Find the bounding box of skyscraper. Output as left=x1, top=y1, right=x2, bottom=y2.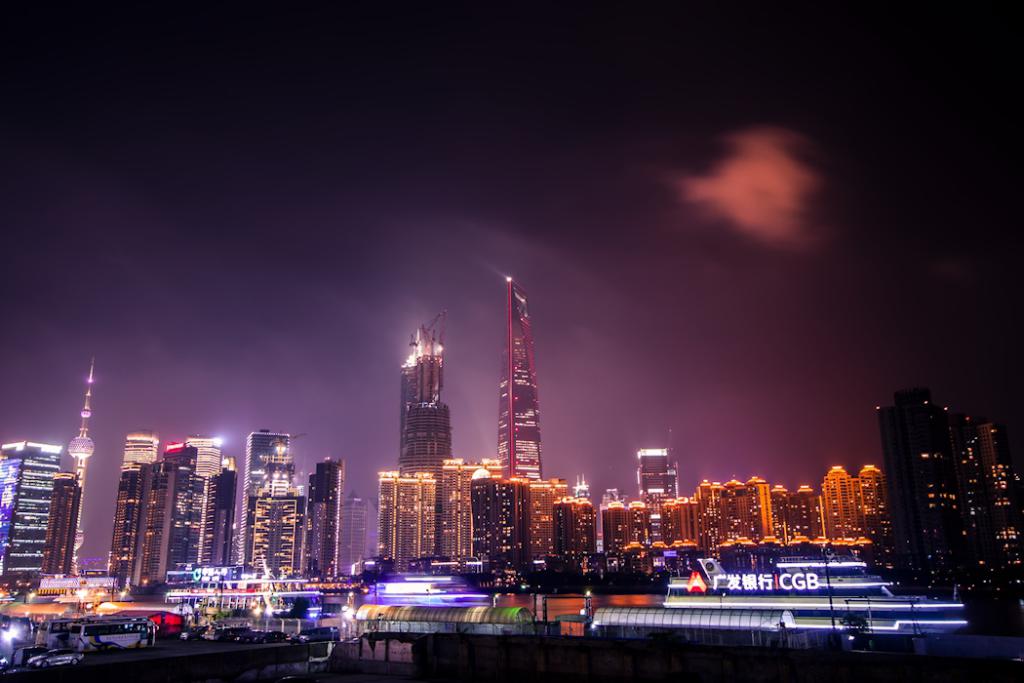
left=0, top=440, right=59, bottom=591.
